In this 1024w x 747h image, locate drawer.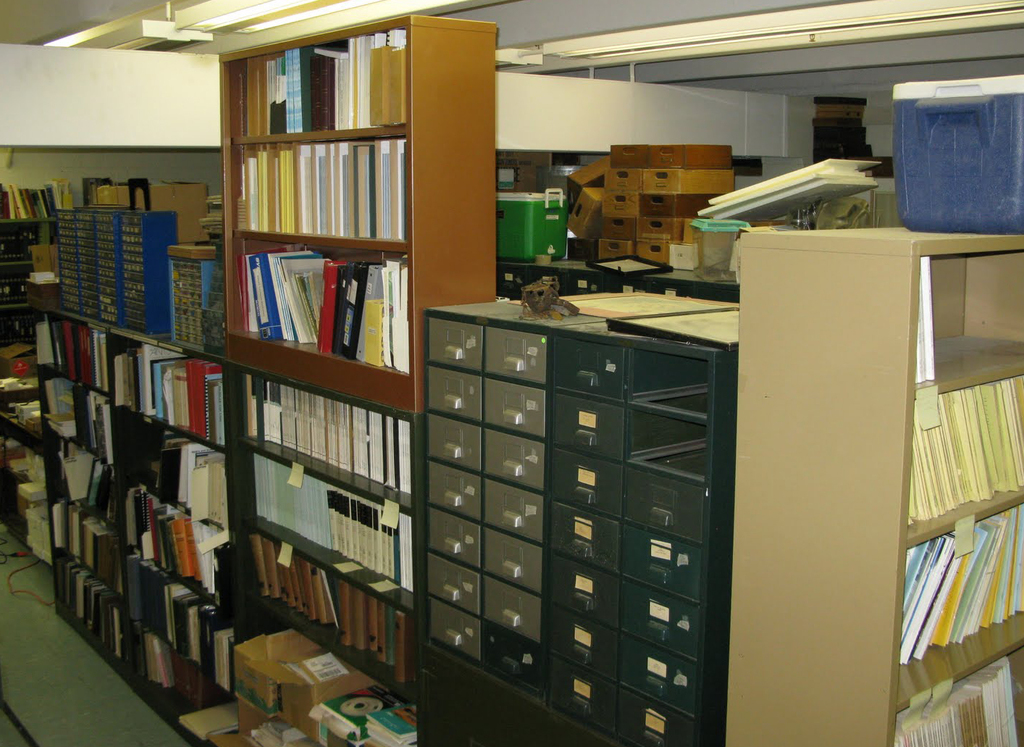
Bounding box: {"x1": 483, "y1": 574, "x2": 538, "y2": 640}.
